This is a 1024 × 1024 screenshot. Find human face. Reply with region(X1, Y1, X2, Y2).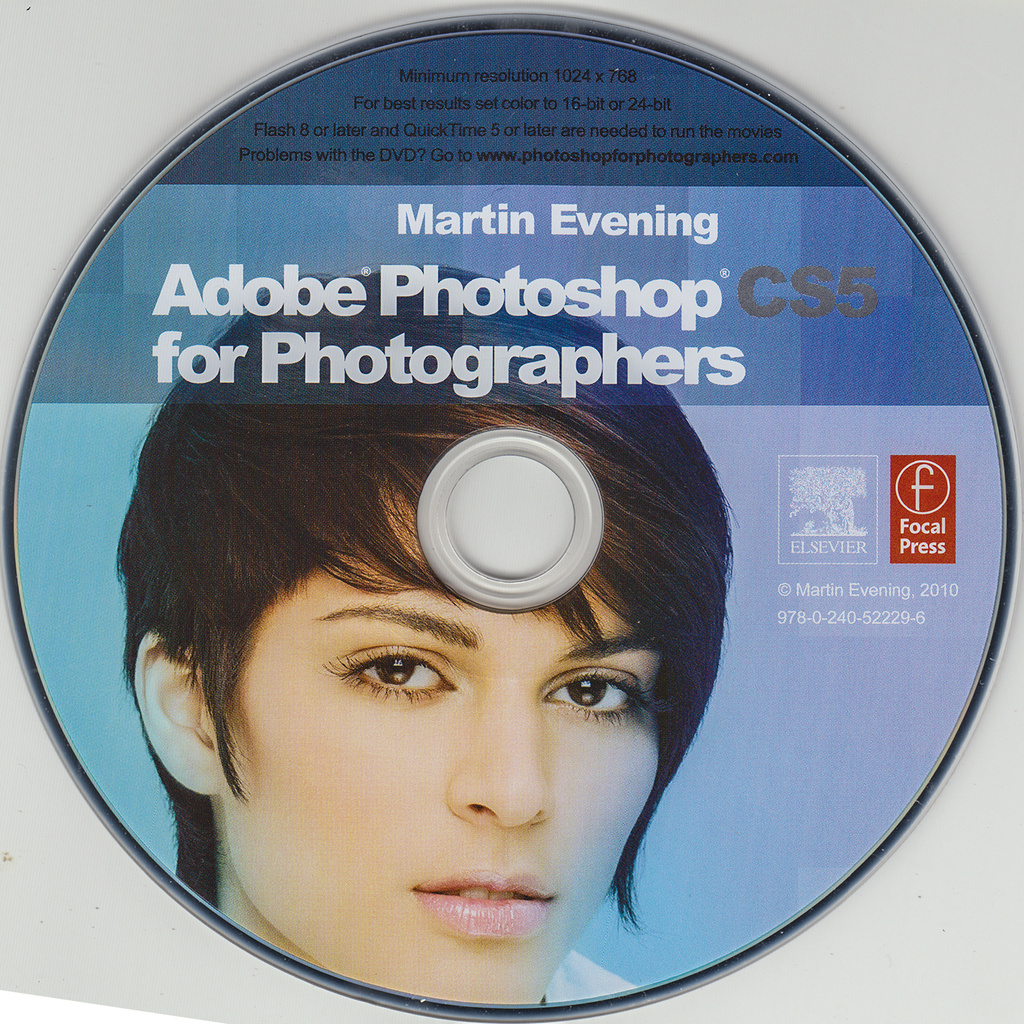
region(222, 482, 667, 1005).
